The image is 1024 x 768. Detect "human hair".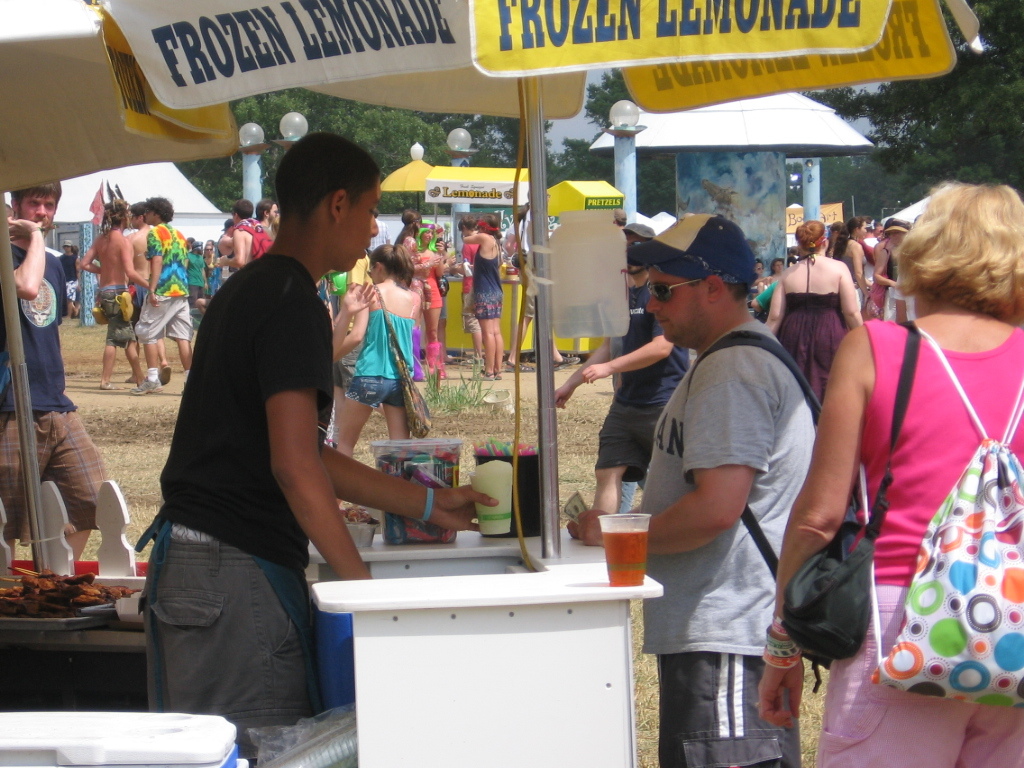
Detection: rect(107, 210, 130, 235).
